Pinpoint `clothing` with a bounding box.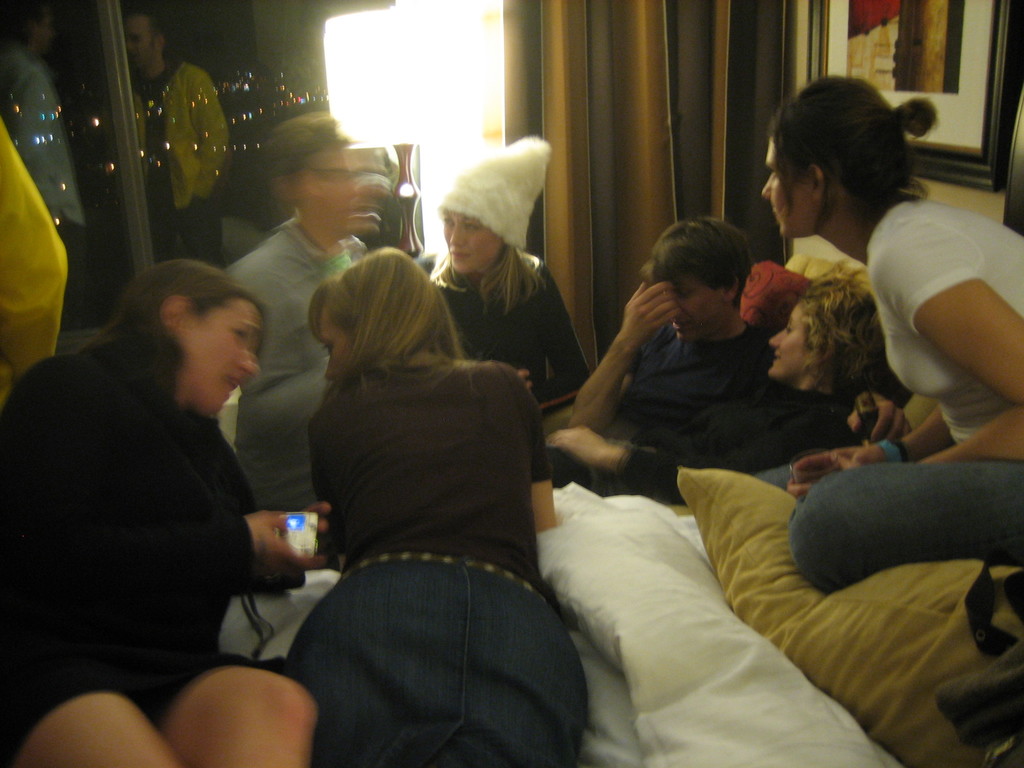
select_region(0, 326, 307, 767).
